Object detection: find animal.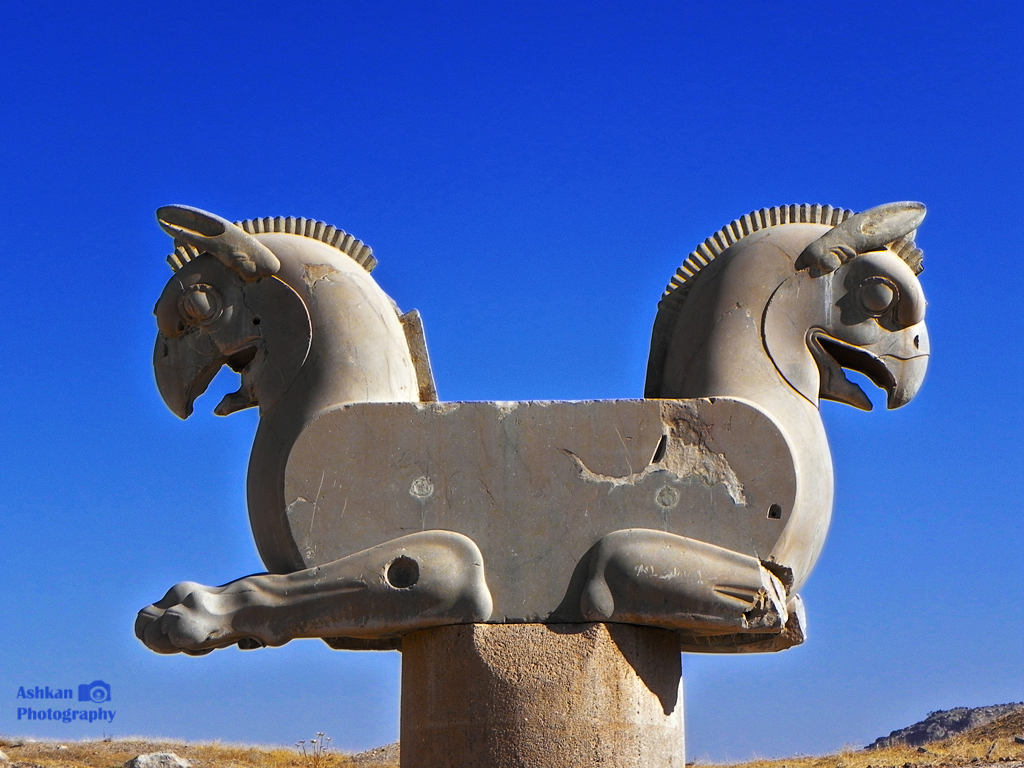
bbox=(585, 195, 934, 649).
